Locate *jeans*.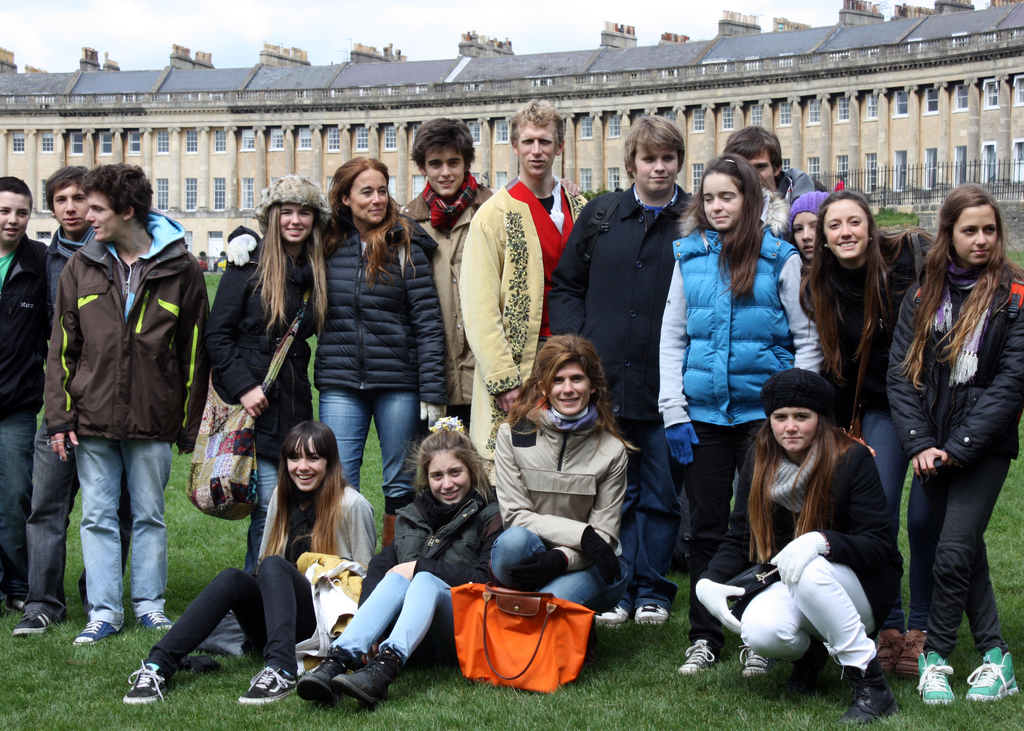
Bounding box: pyautogui.locateOnScreen(685, 423, 772, 644).
